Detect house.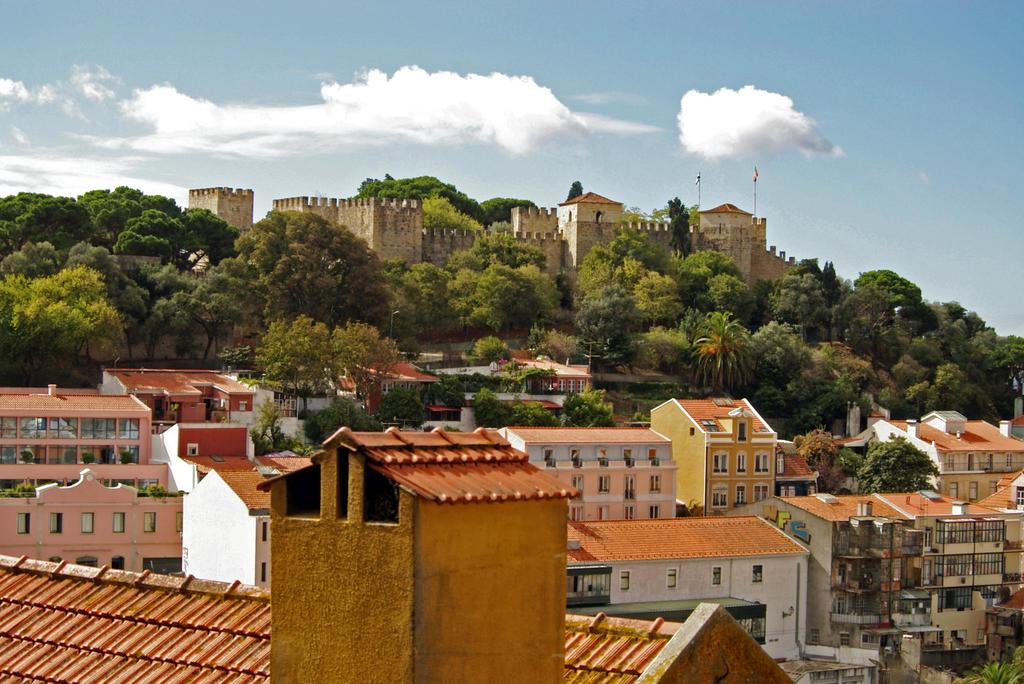
Detected at {"left": 499, "top": 421, "right": 678, "bottom": 520}.
